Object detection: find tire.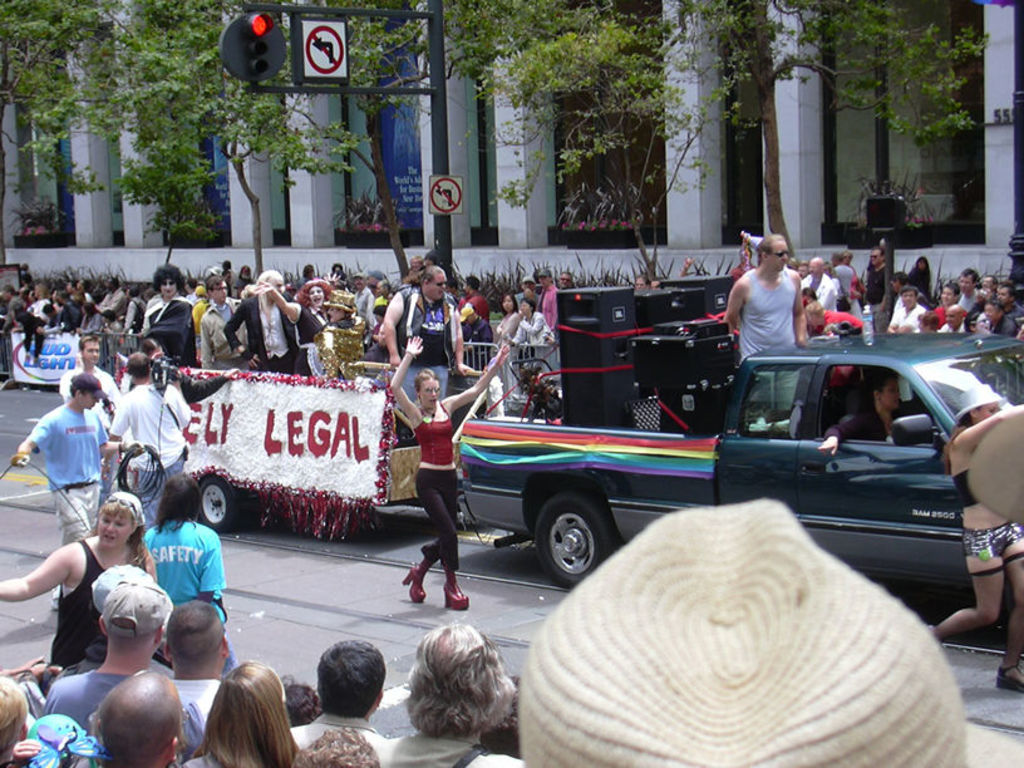
detection(193, 466, 240, 531).
